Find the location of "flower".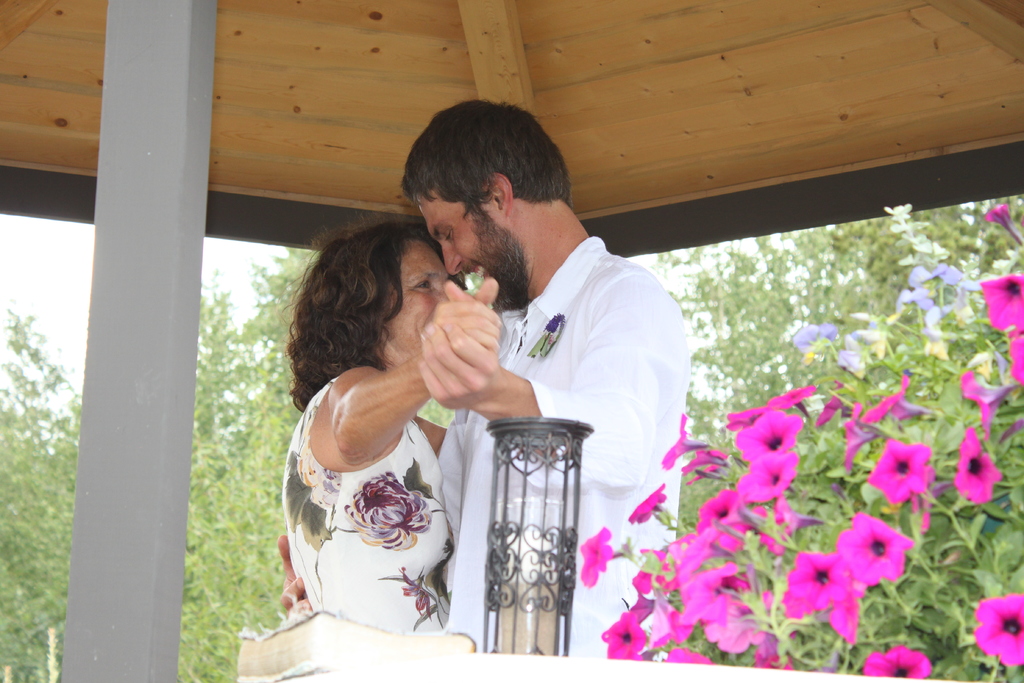
Location: bbox=[341, 468, 434, 551].
